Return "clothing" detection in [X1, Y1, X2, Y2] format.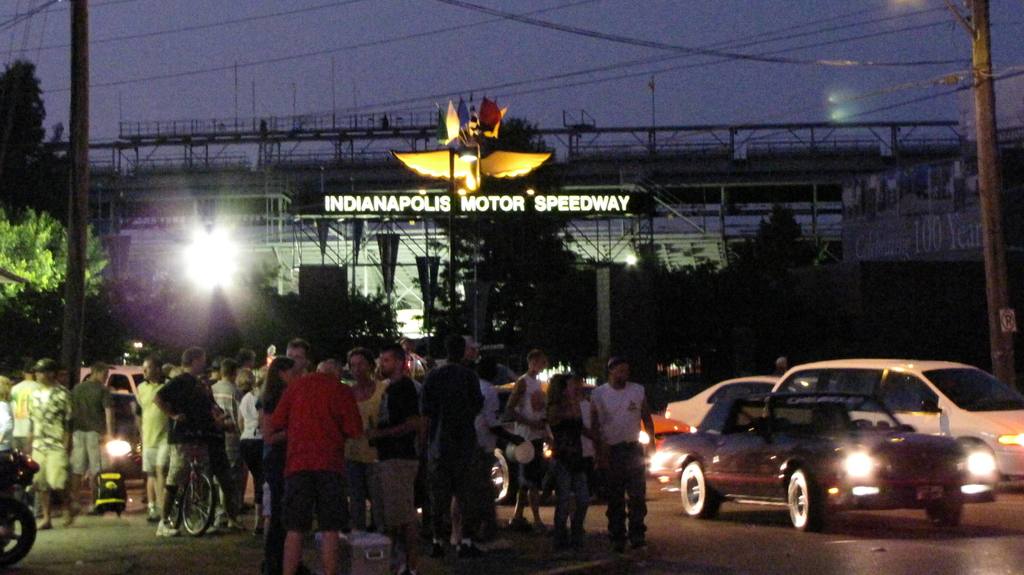
[369, 373, 426, 535].
